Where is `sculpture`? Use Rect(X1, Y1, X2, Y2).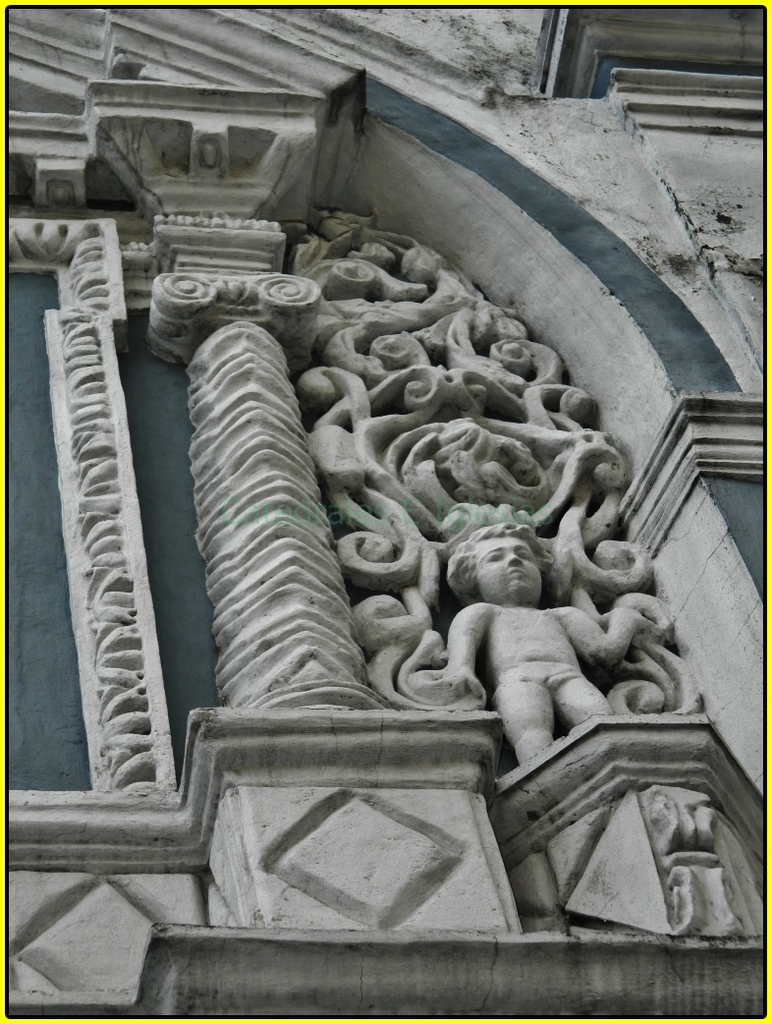
Rect(0, 0, 771, 1023).
